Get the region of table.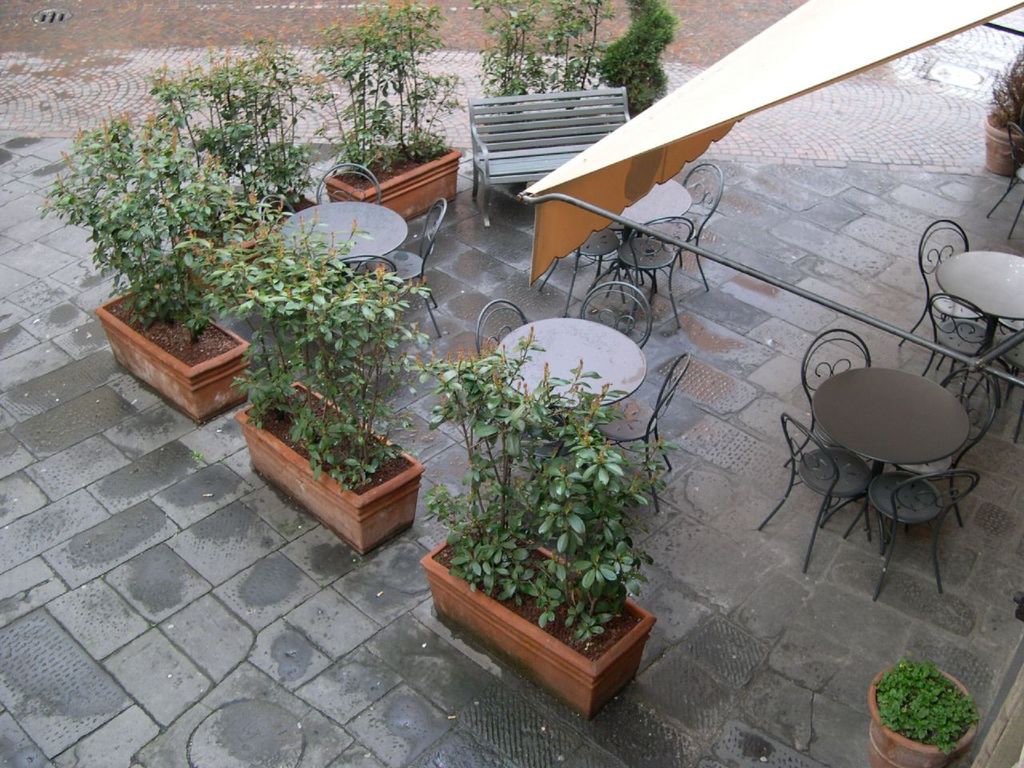
crop(810, 370, 971, 558).
